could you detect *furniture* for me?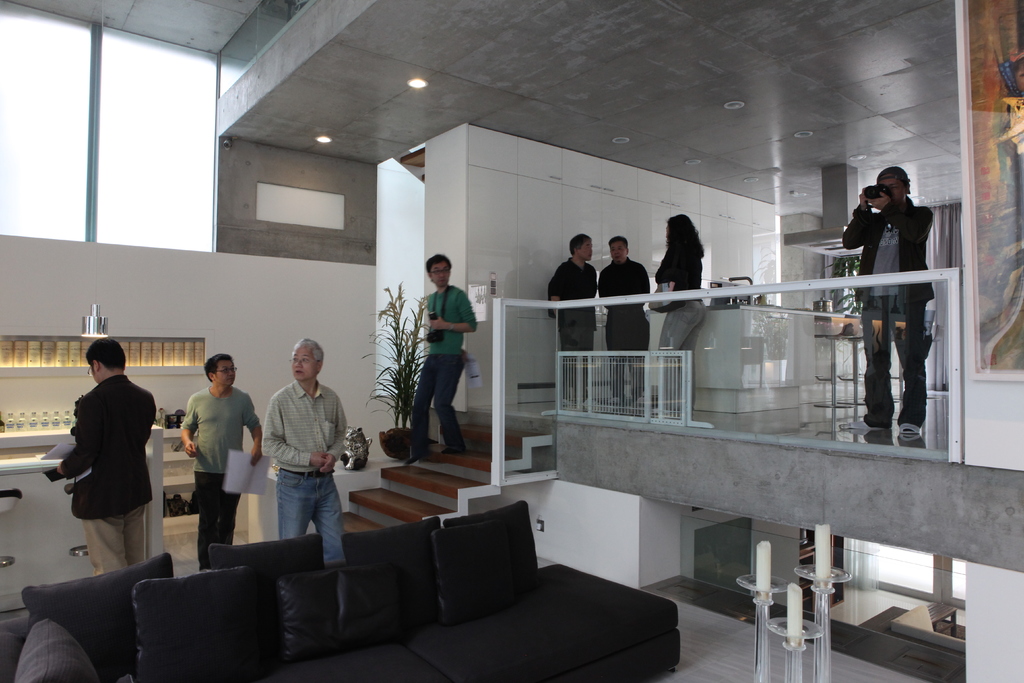
Detection result: 924/602/958/638.
